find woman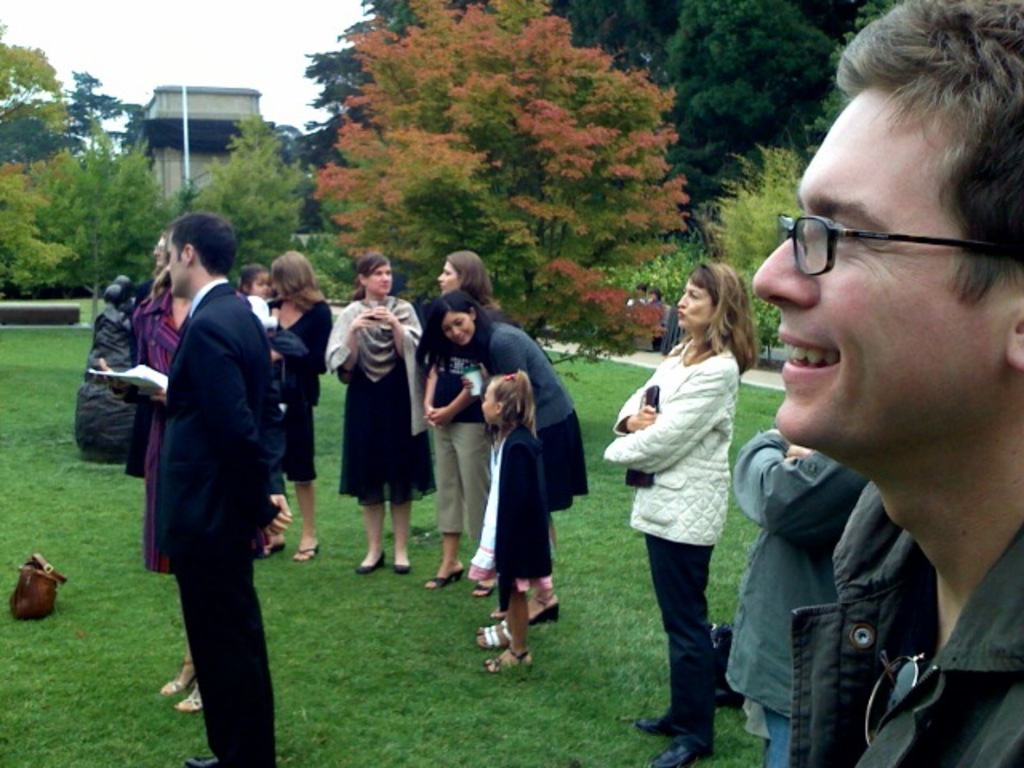
<bbox>621, 250, 763, 749</bbox>
